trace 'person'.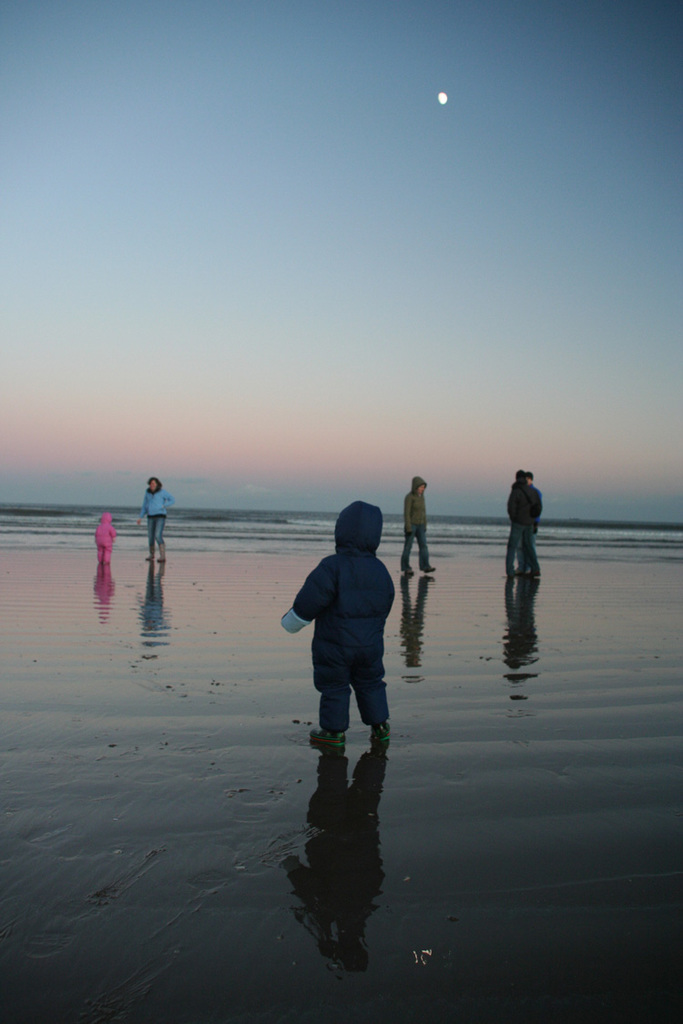
Traced to bbox(280, 500, 395, 747).
